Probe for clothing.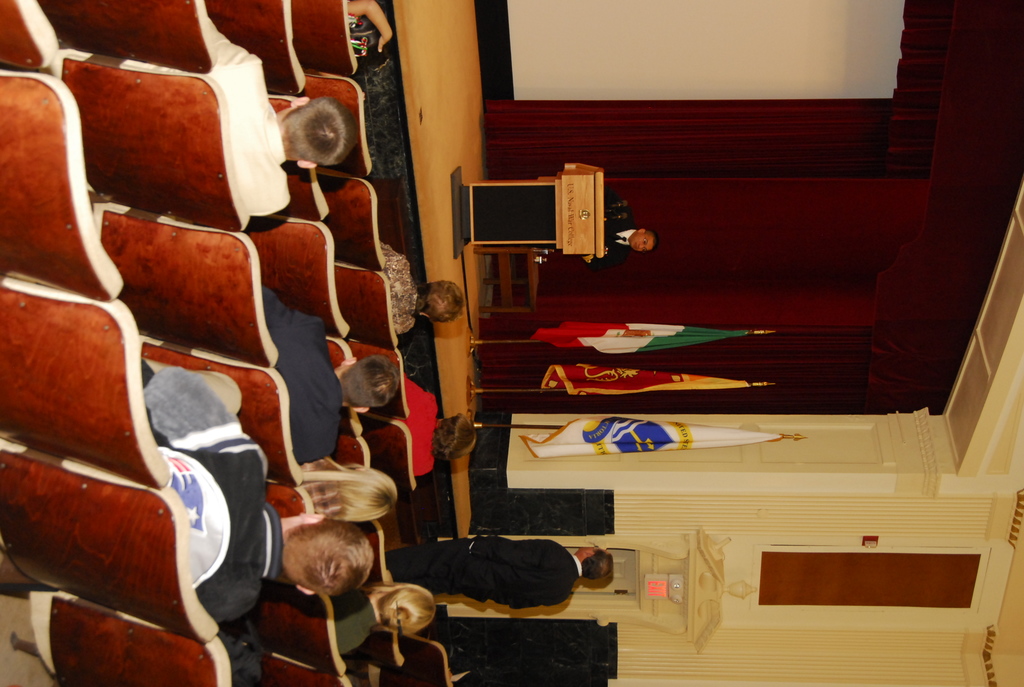
Probe result: <region>577, 188, 634, 274</region>.
